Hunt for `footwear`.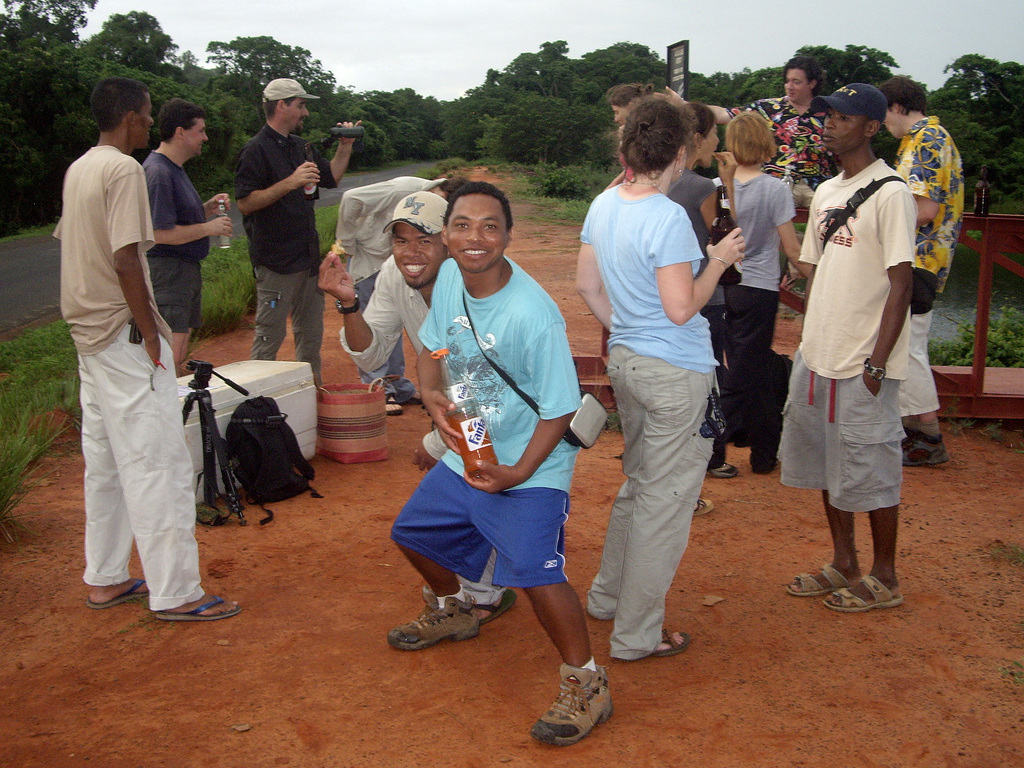
Hunted down at (left=386, top=392, right=403, bottom=417).
